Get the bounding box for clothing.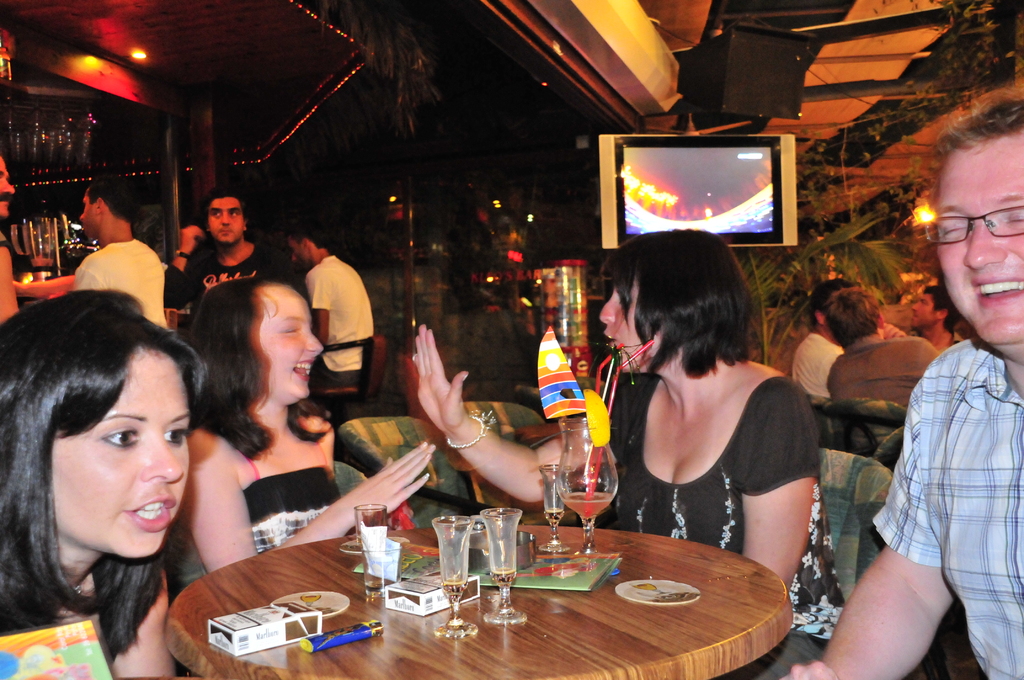
165, 240, 283, 323.
